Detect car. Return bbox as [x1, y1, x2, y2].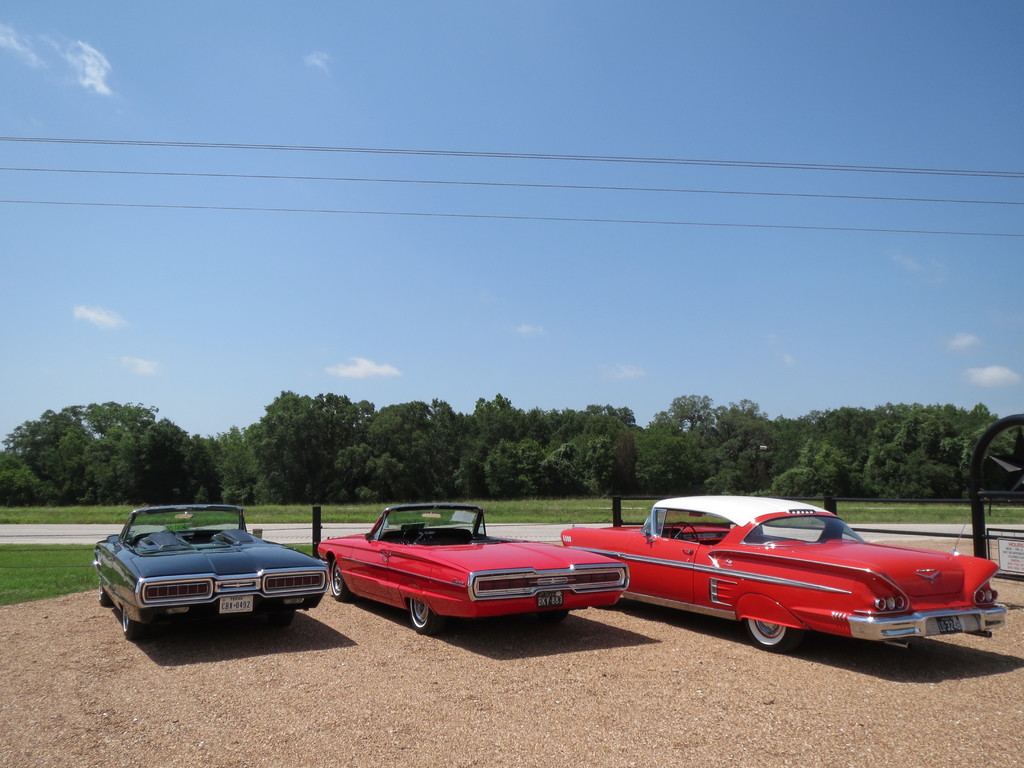
[559, 491, 1007, 664].
